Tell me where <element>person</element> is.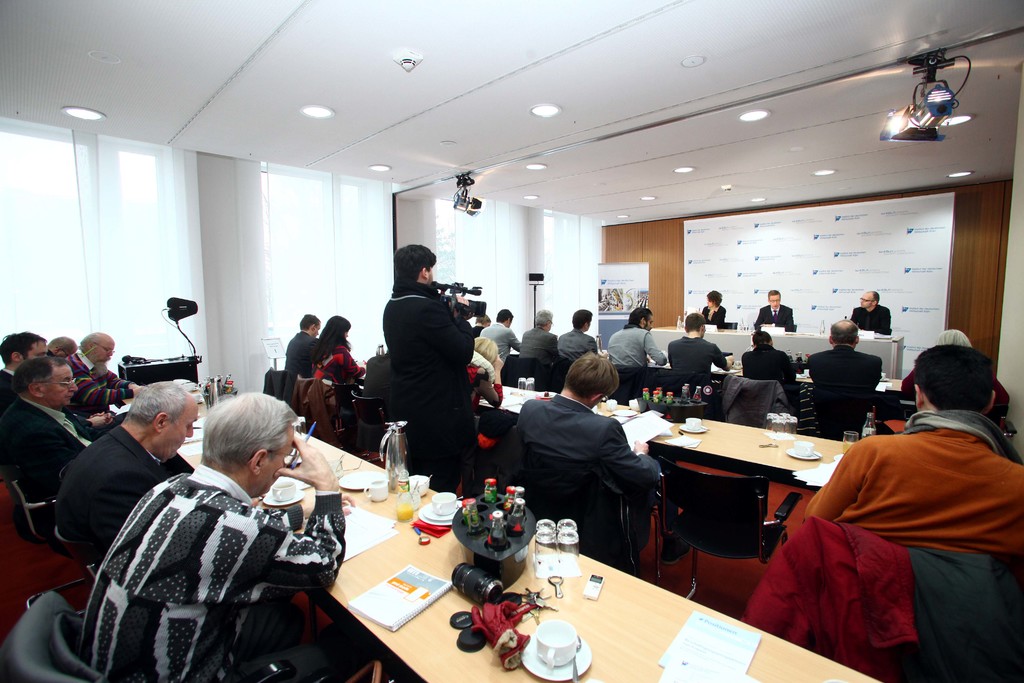
<element>person</element> is at select_region(808, 317, 881, 435).
